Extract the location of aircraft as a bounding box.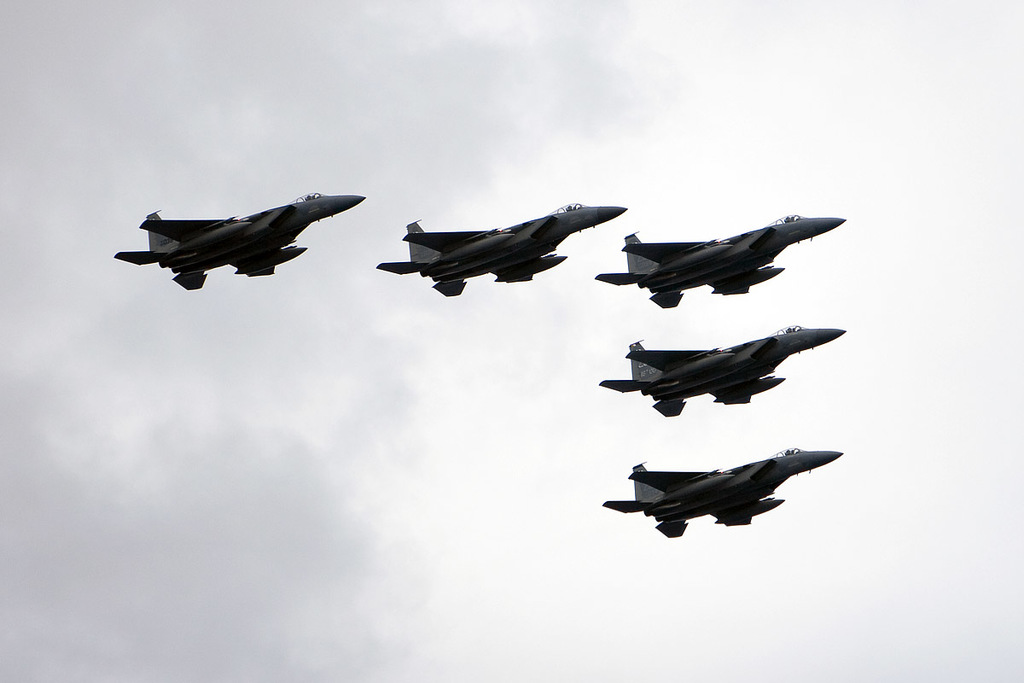
602/447/841/540.
